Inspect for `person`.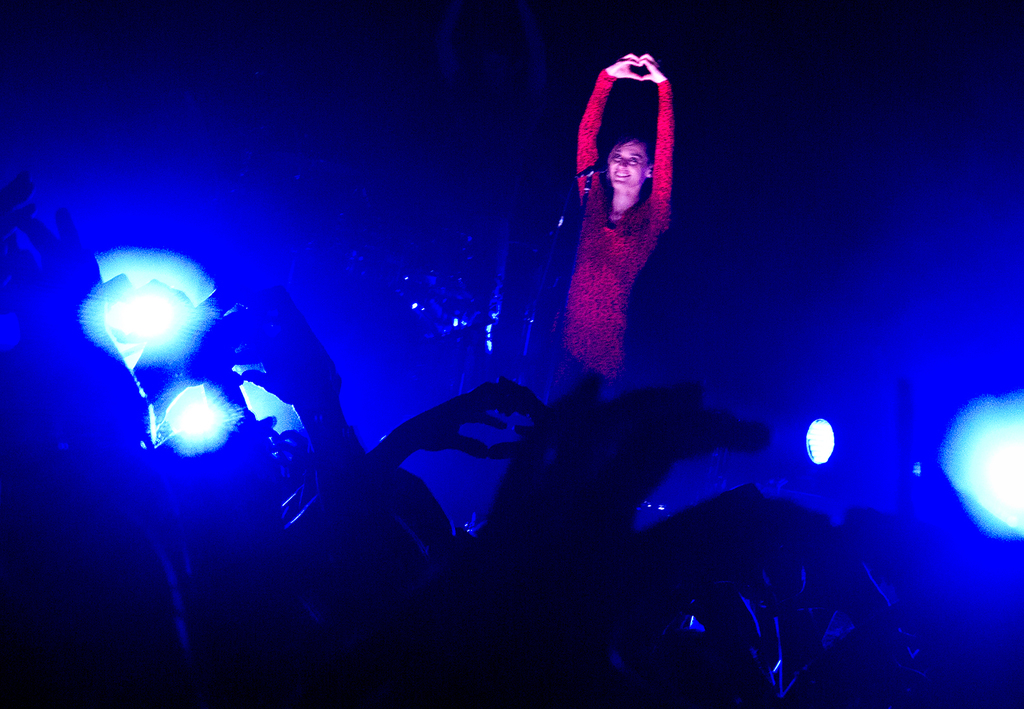
Inspection: x1=532 y1=42 x2=706 y2=421.
